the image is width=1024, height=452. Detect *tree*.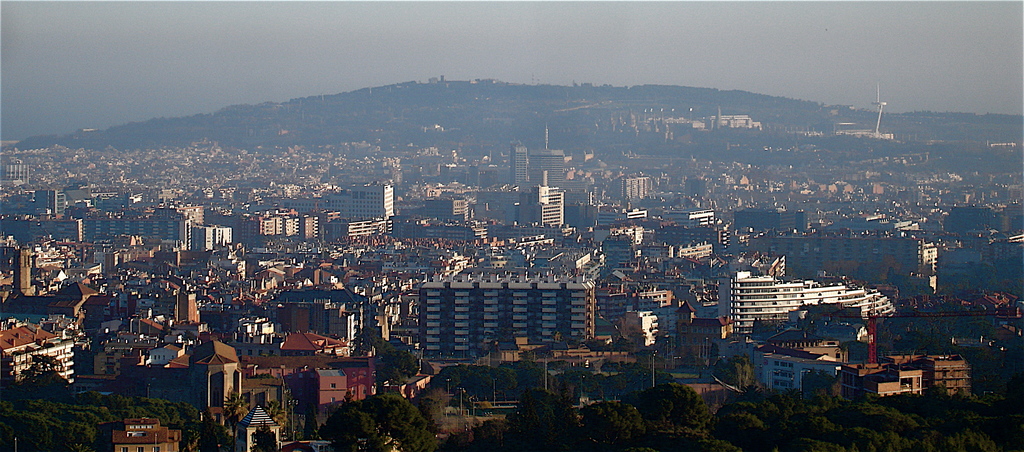
Detection: (355,384,433,442).
